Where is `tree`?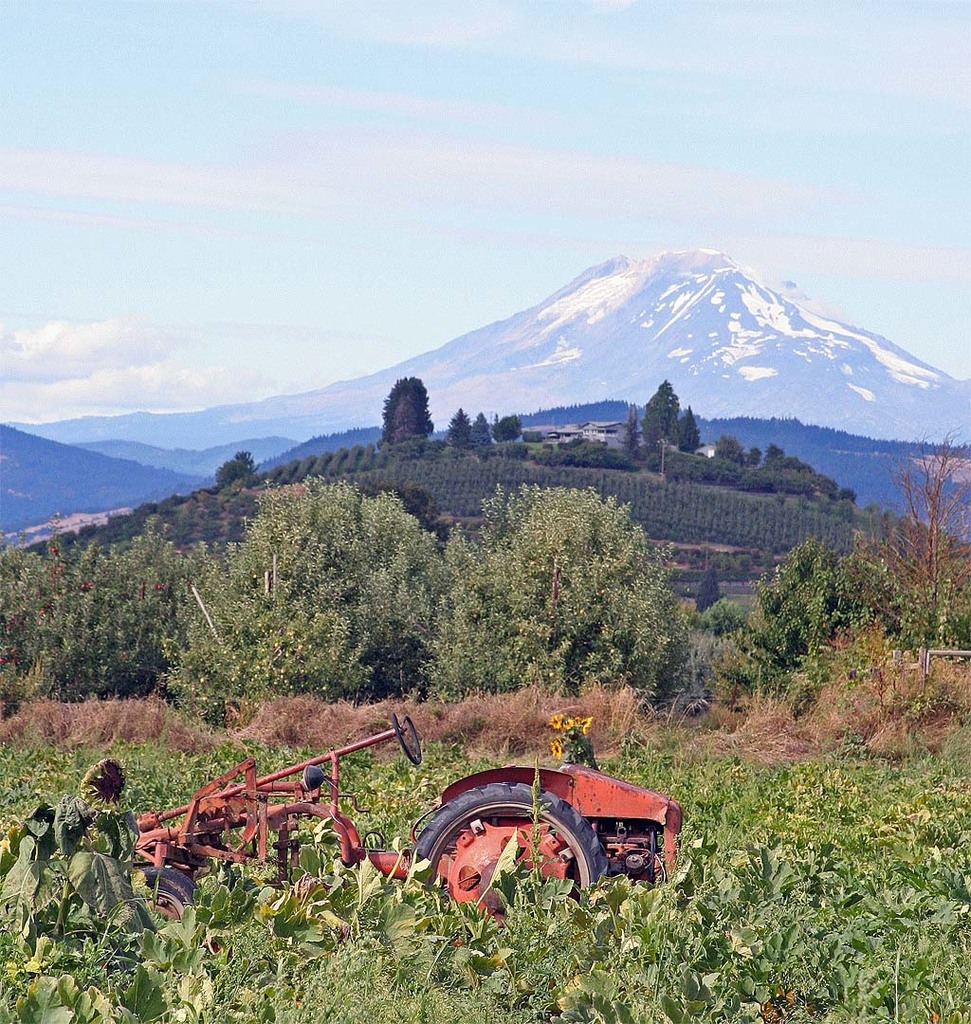
crop(650, 387, 670, 454).
